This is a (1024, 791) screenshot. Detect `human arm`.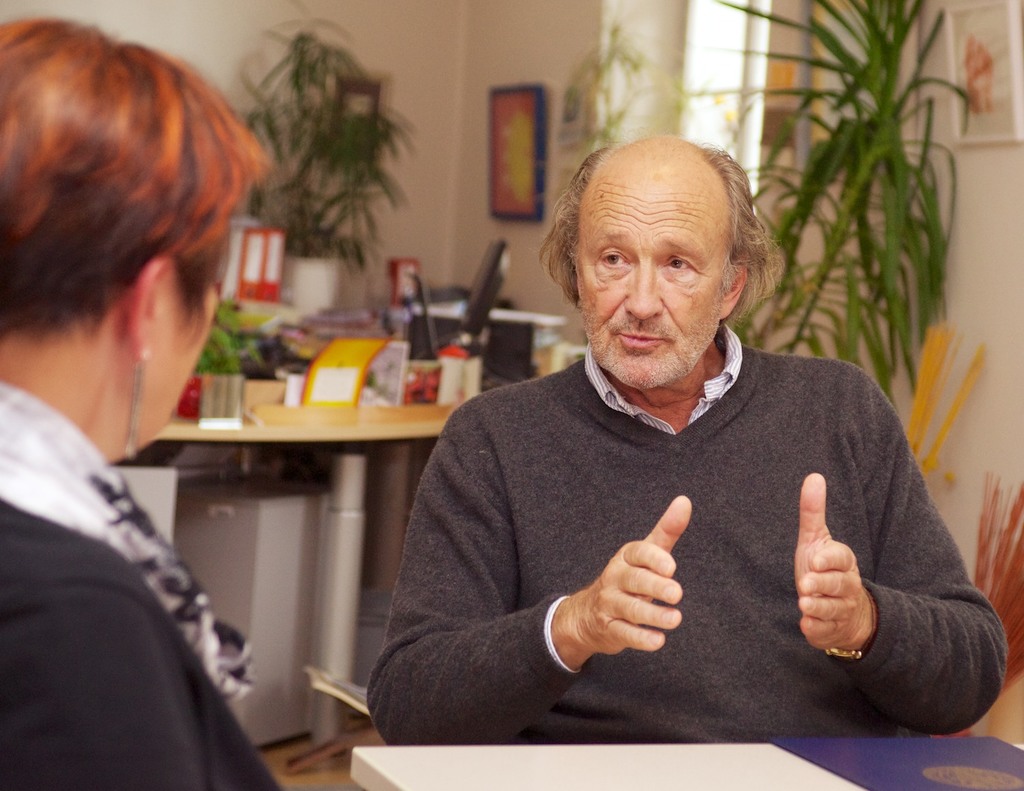
x1=793 y1=352 x2=1014 y2=742.
